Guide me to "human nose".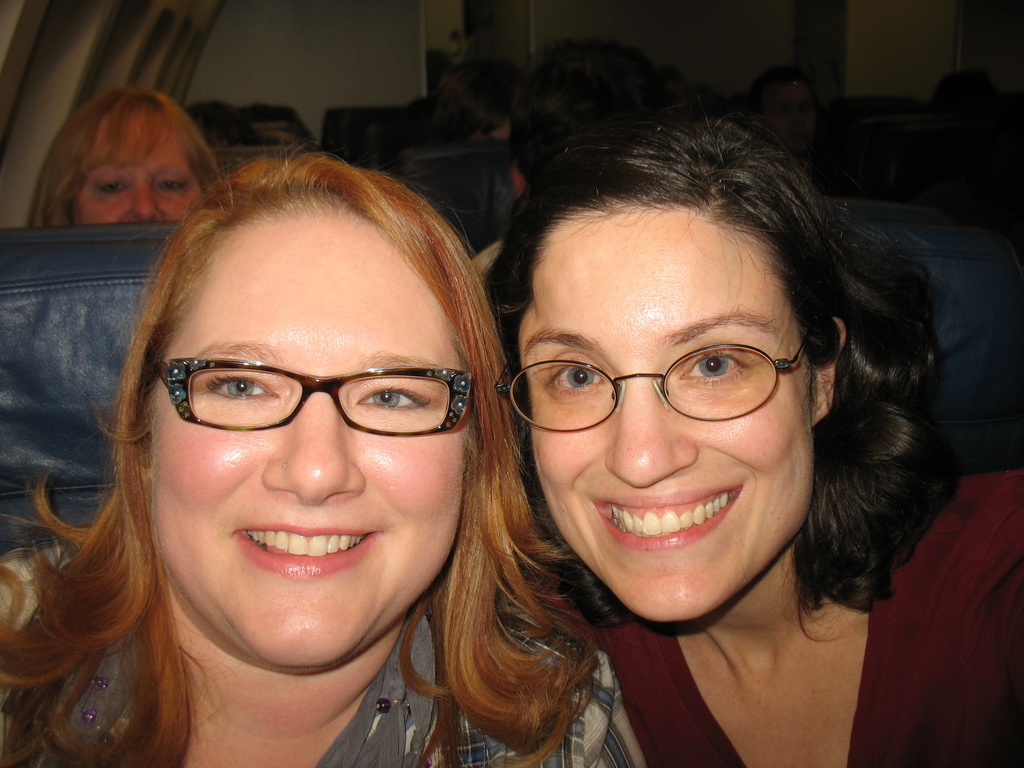
Guidance: BBox(602, 372, 700, 487).
